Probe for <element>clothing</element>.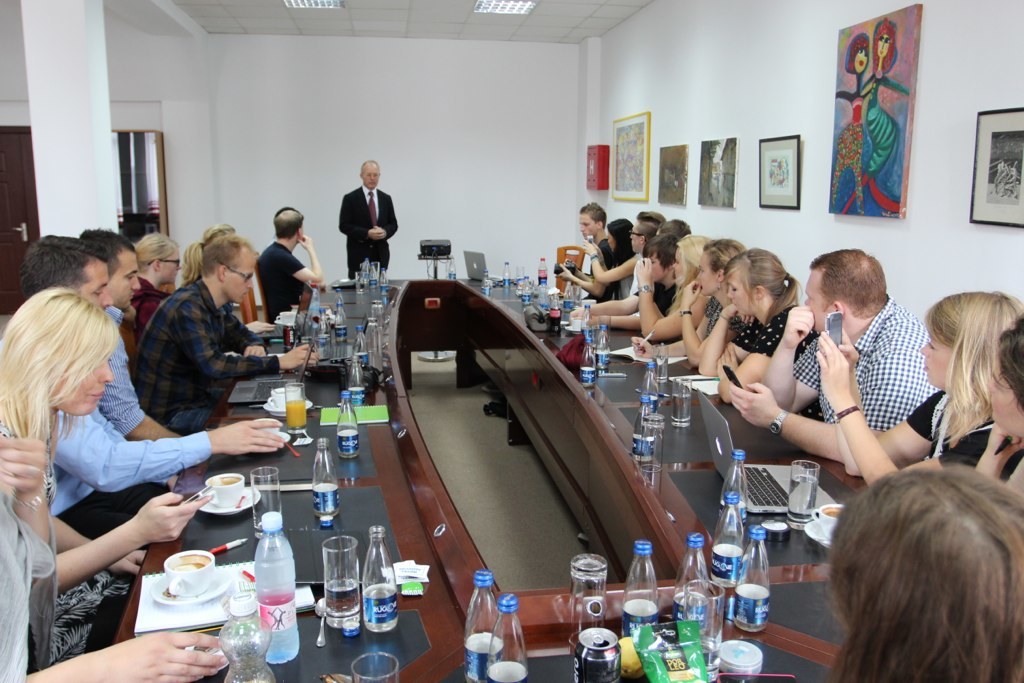
Probe result: BBox(53, 308, 226, 530).
